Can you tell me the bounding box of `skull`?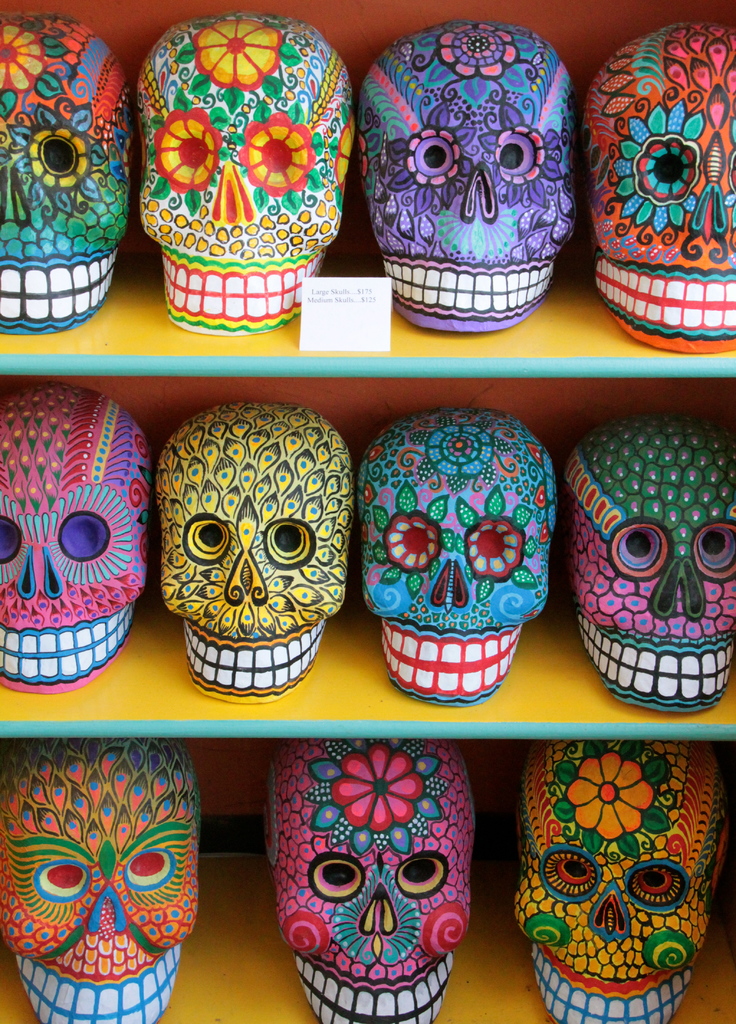
crop(359, 408, 553, 707).
